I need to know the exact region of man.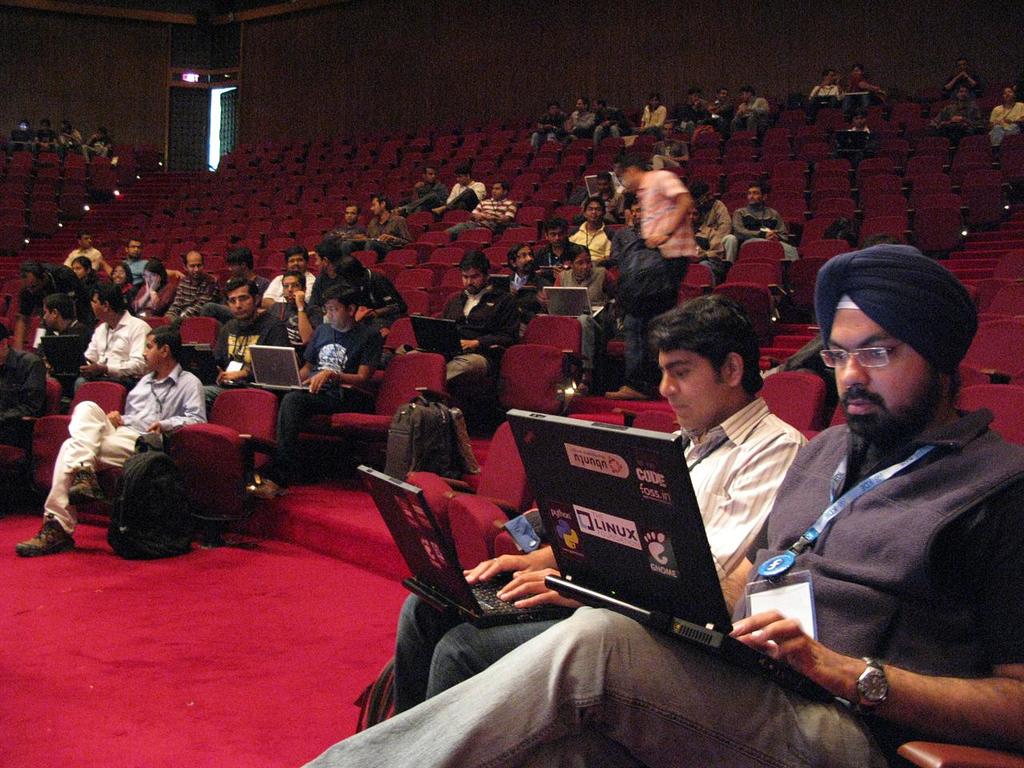
Region: 591, 100, 631, 143.
